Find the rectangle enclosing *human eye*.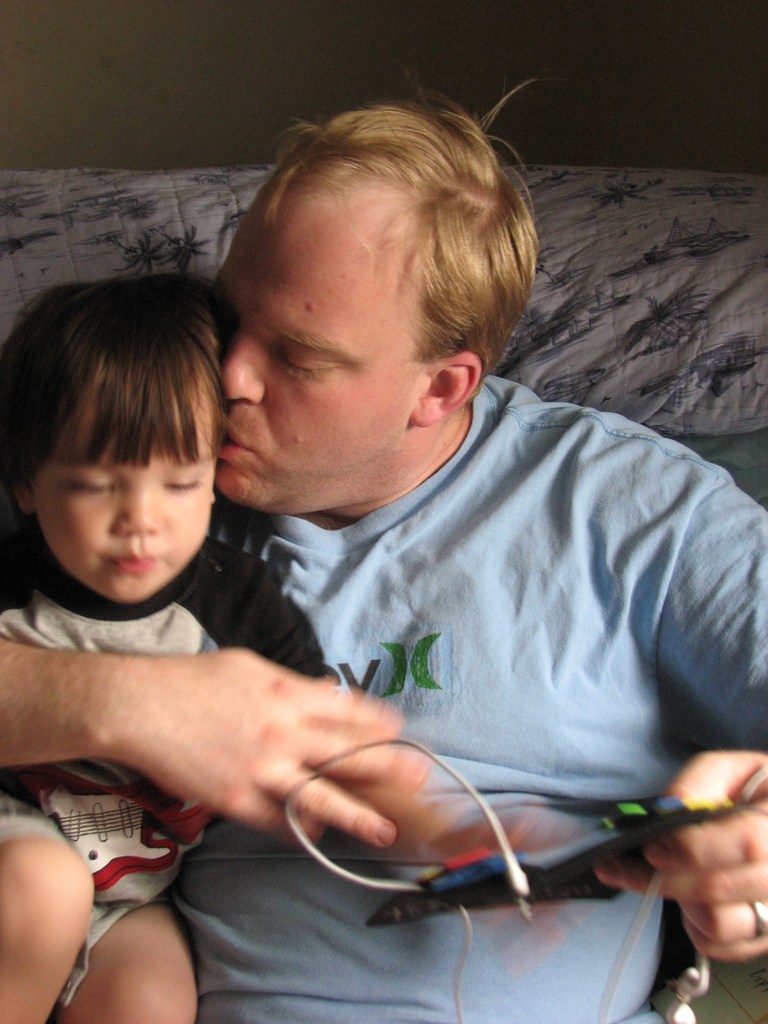
273, 349, 349, 388.
